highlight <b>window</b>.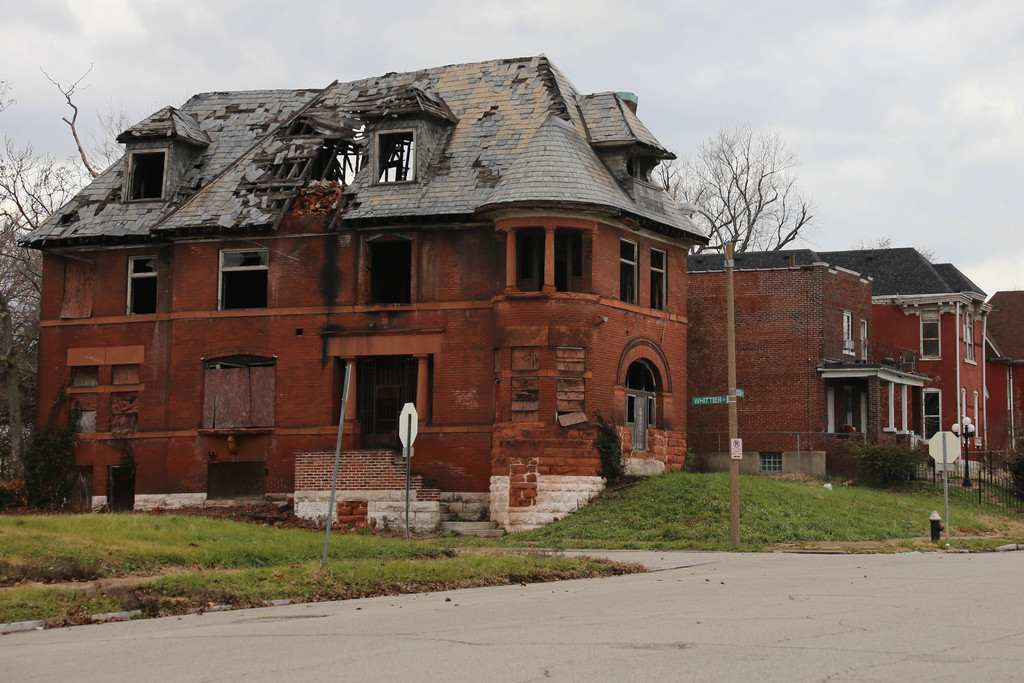
Highlighted region: bbox=[920, 309, 943, 361].
